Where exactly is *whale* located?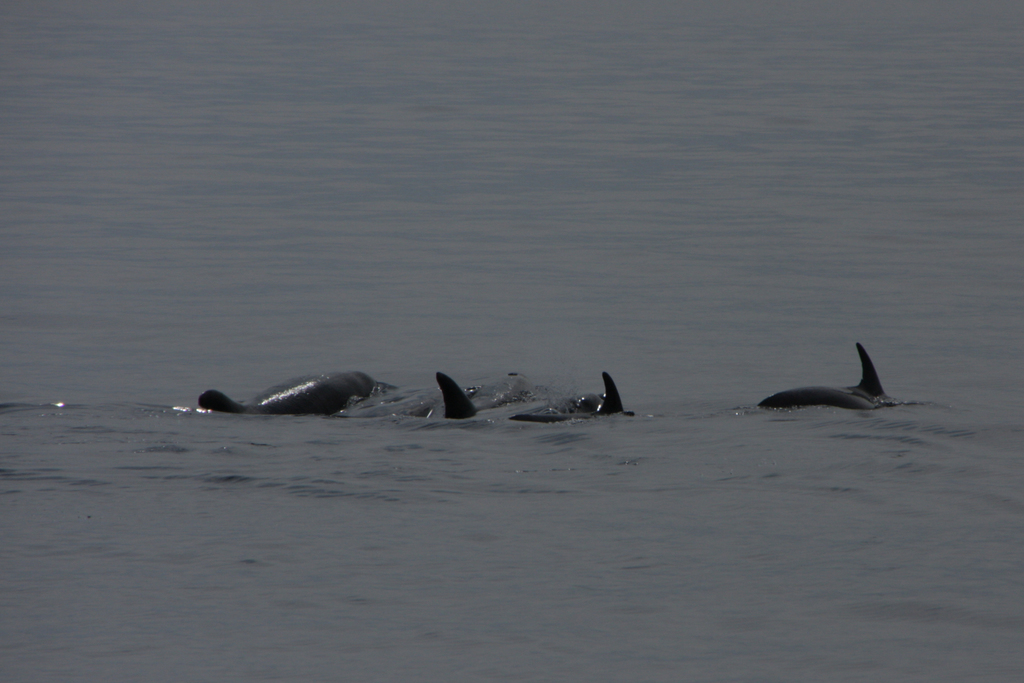
Its bounding box is box=[189, 367, 406, 415].
